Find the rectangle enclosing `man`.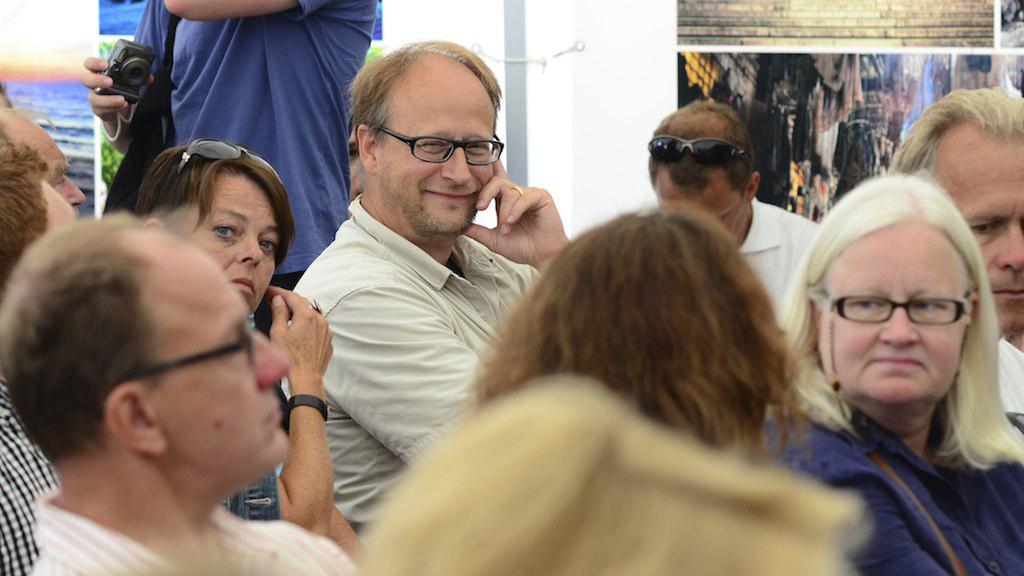
(892,79,1023,418).
